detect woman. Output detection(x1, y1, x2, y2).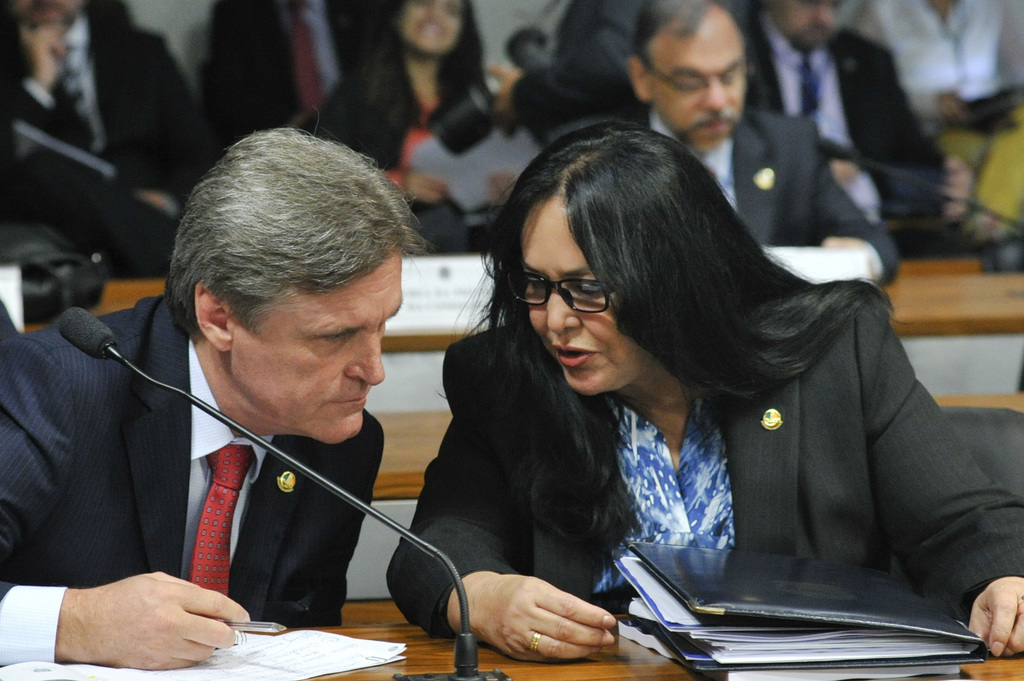
detection(307, 0, 530, 248).
